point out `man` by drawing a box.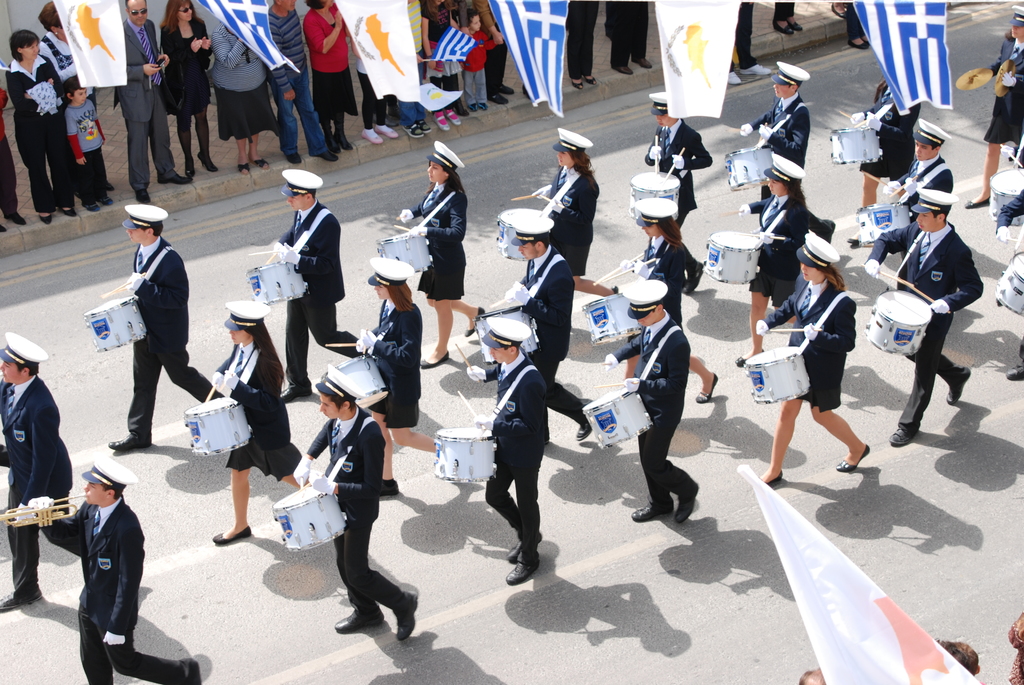
region(607, 278, 701, 526).
